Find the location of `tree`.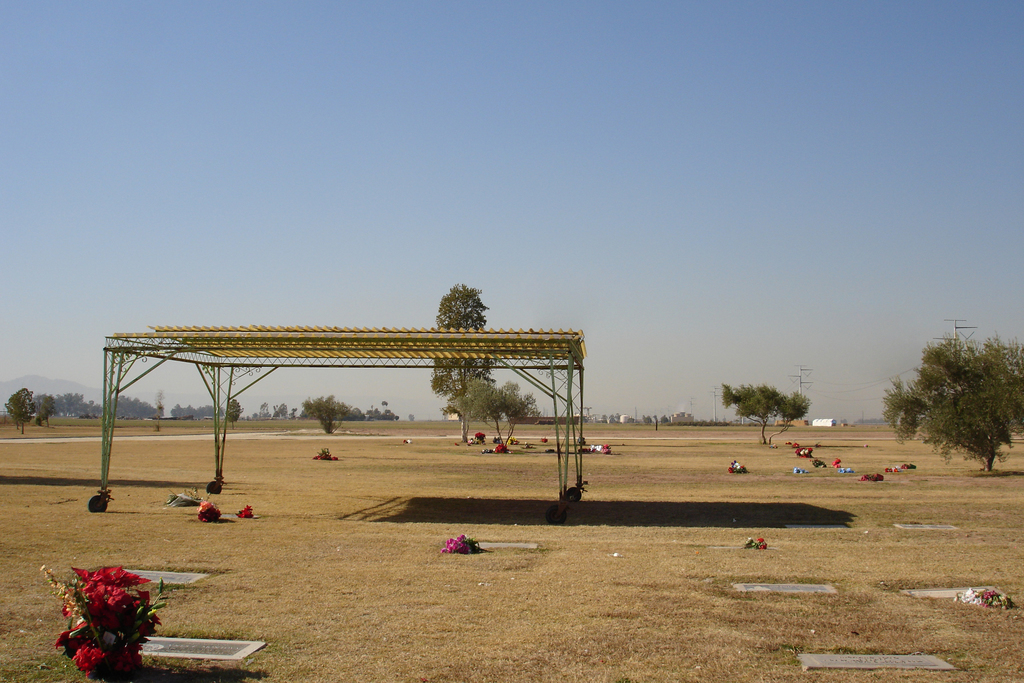
Location: locate(33, 393, 60, 429).
